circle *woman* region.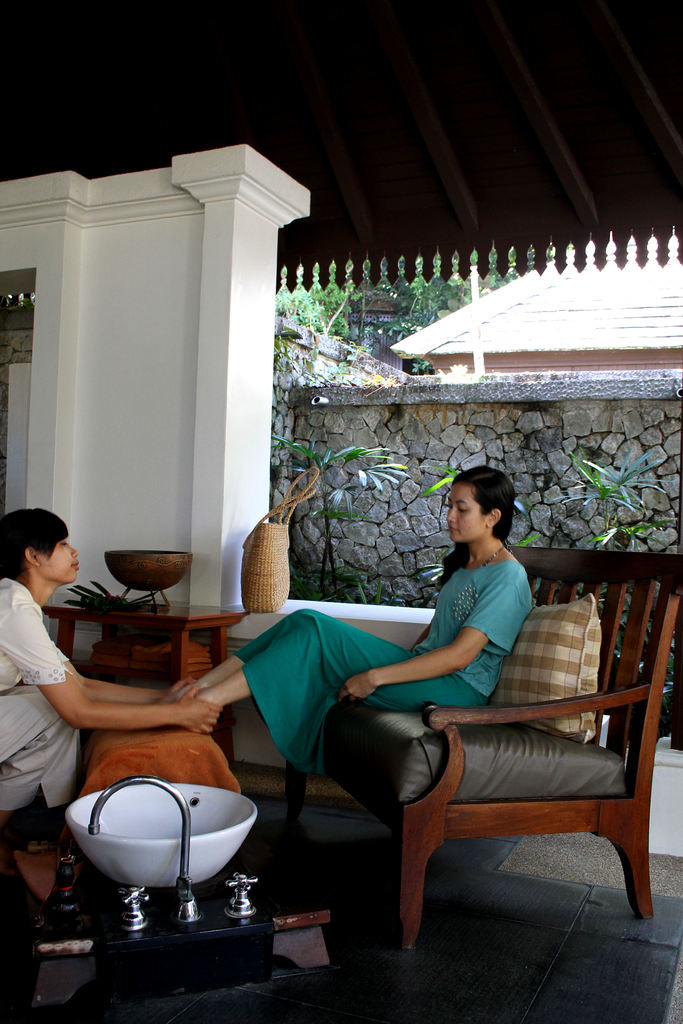
Region: box(0, 492, 210, 857).
